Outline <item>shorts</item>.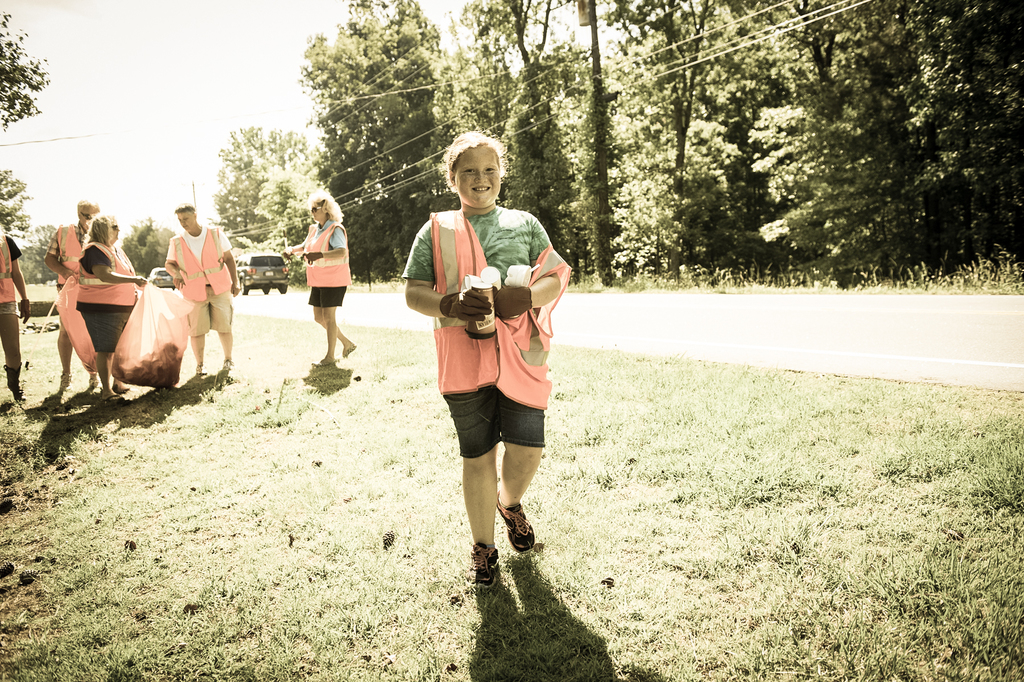
Outline: detection(307, 283, 349, 308).
